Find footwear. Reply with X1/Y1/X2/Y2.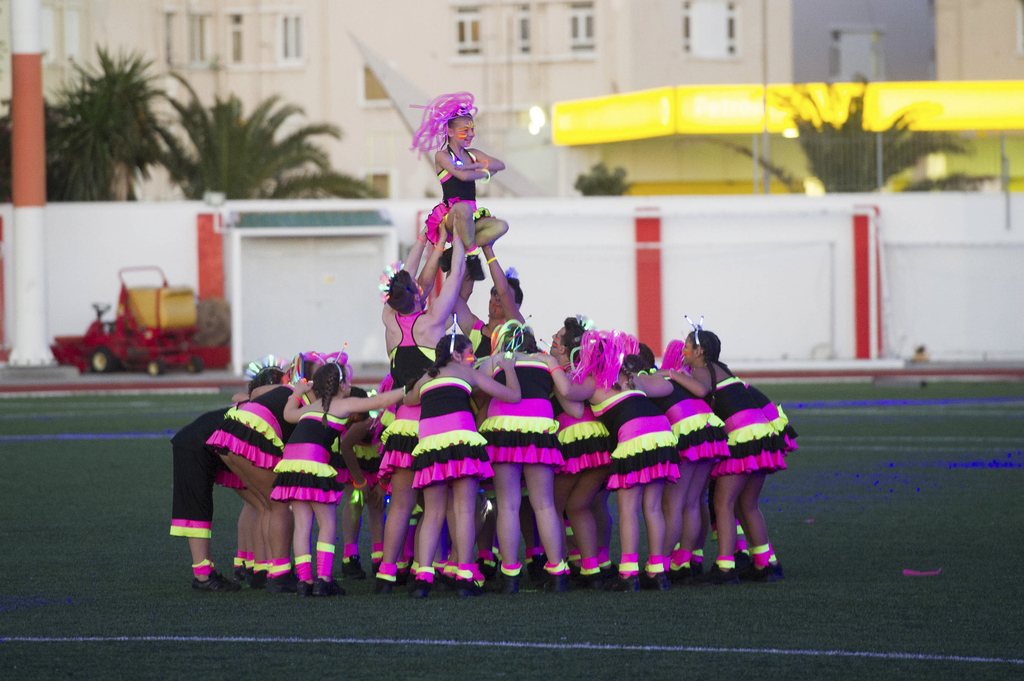
373/568/390/593.
